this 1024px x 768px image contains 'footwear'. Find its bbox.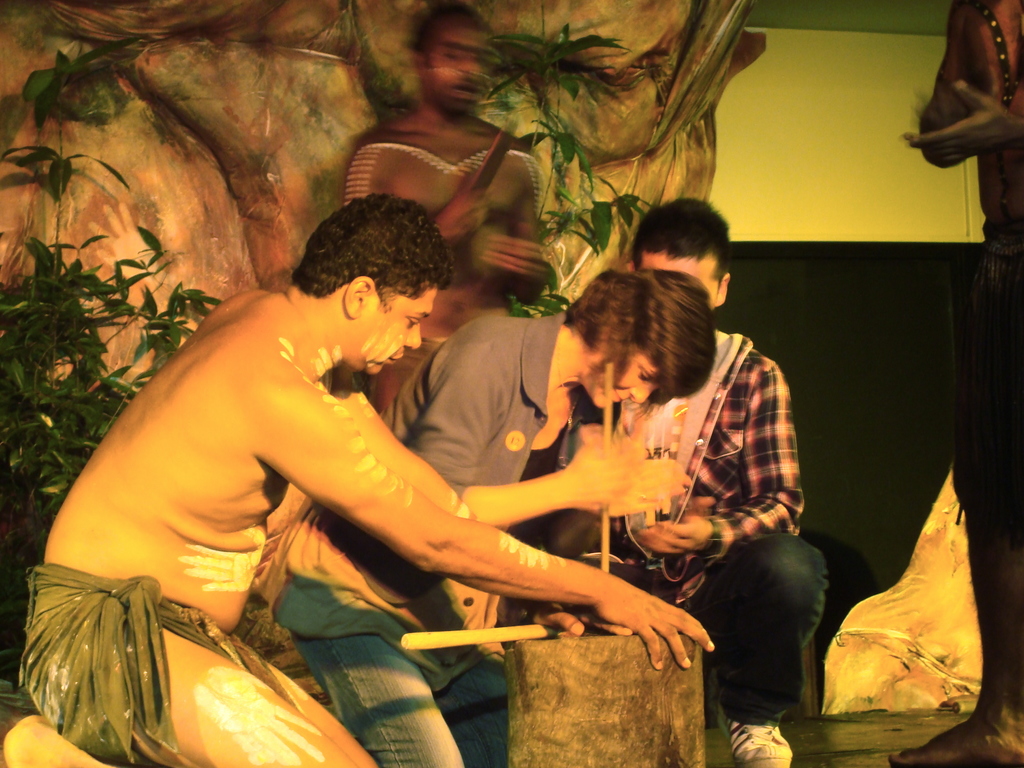
723 724 792 767.
